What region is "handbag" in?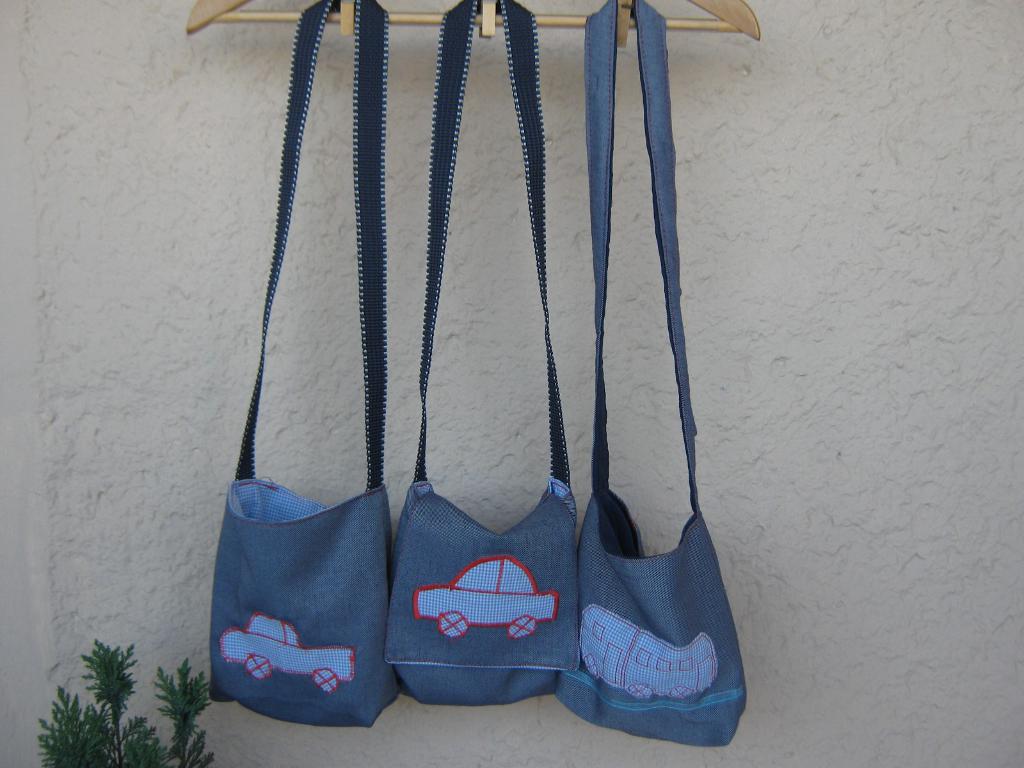
[x1=567, y1=2, x2=761, y2=748].
